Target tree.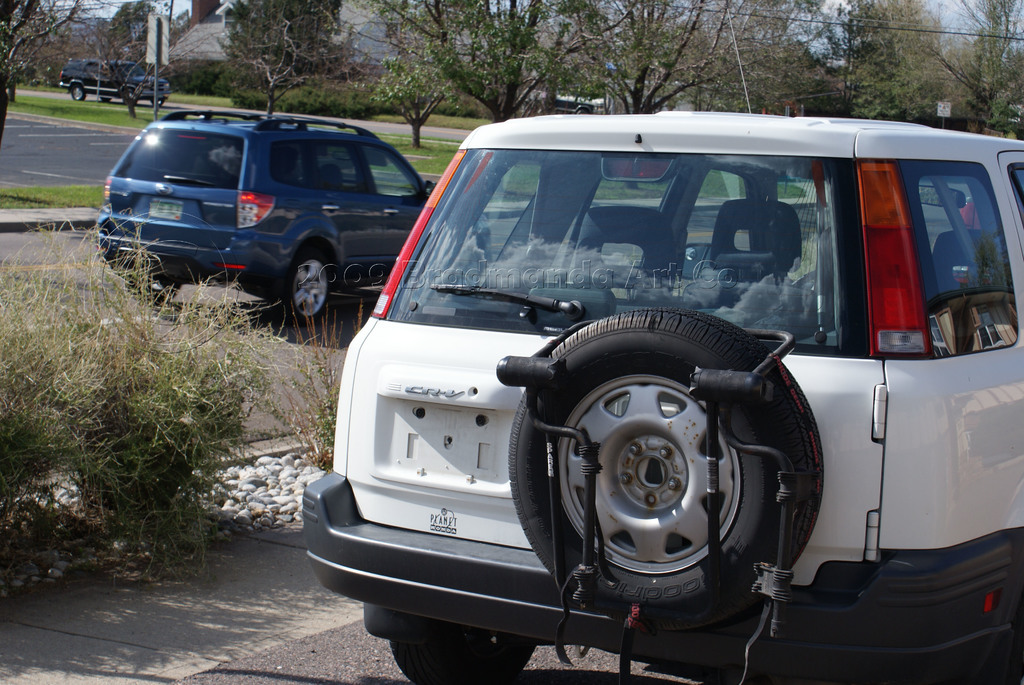
Target region: <region>371, 38, 440, 143</region>.
